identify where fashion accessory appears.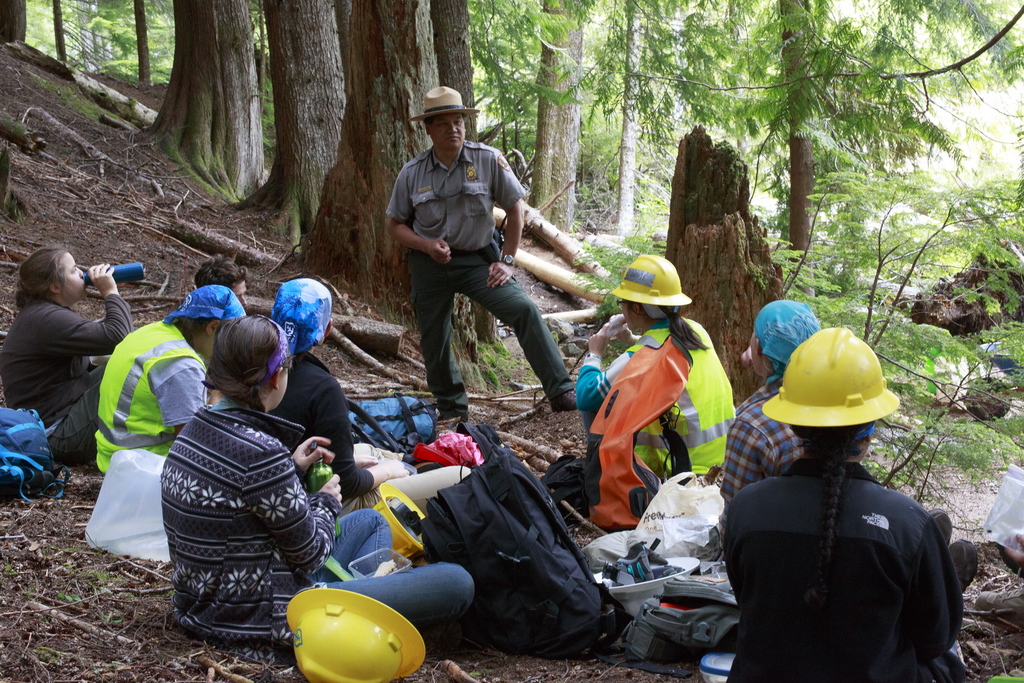
Appears at Rect(584, 351, 599, 360).
